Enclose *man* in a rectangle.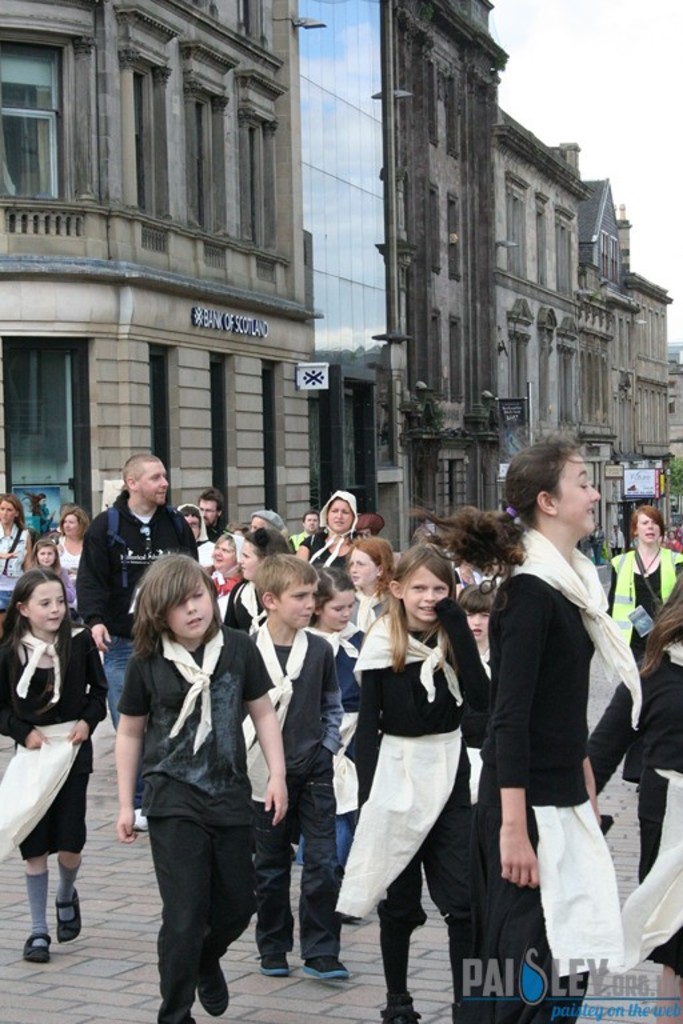
292:511:321:548.
